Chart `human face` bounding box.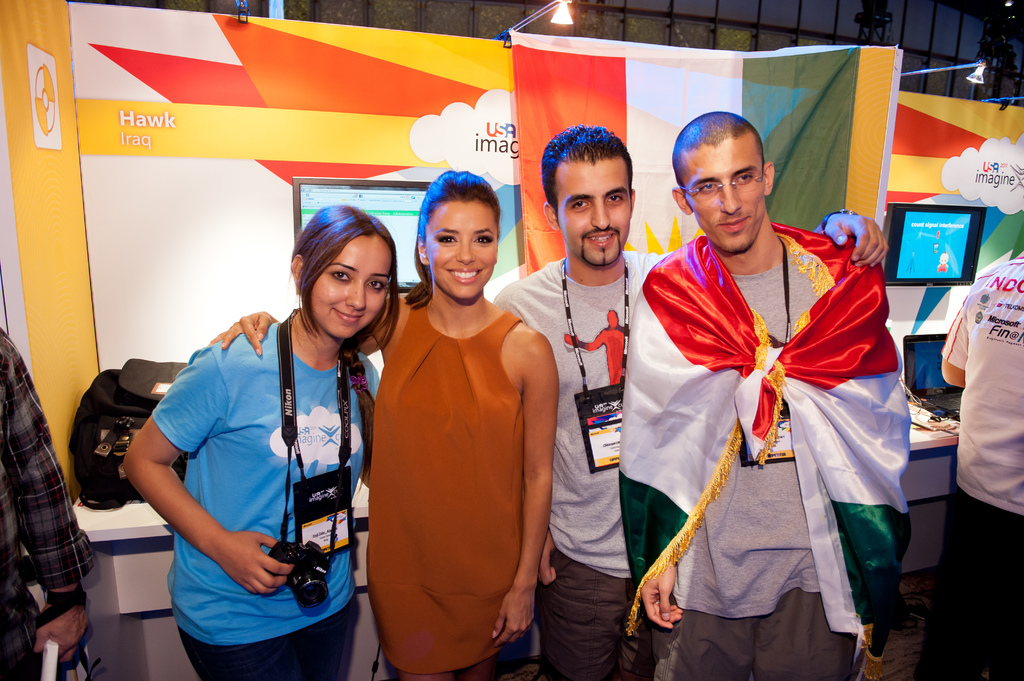
Charted: l=426, t=196, r=502, b=301.
